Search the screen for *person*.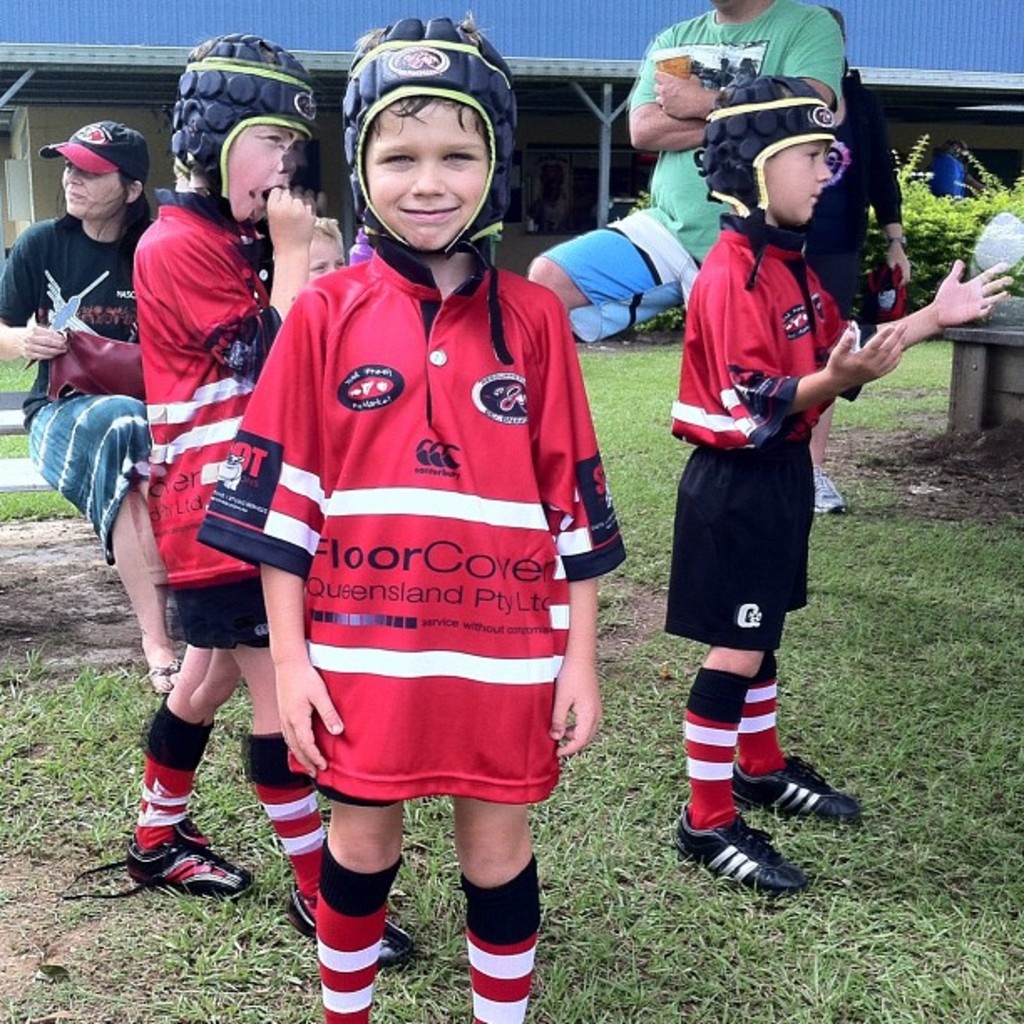
Found at bbox=[0, 112, 192, 693].
